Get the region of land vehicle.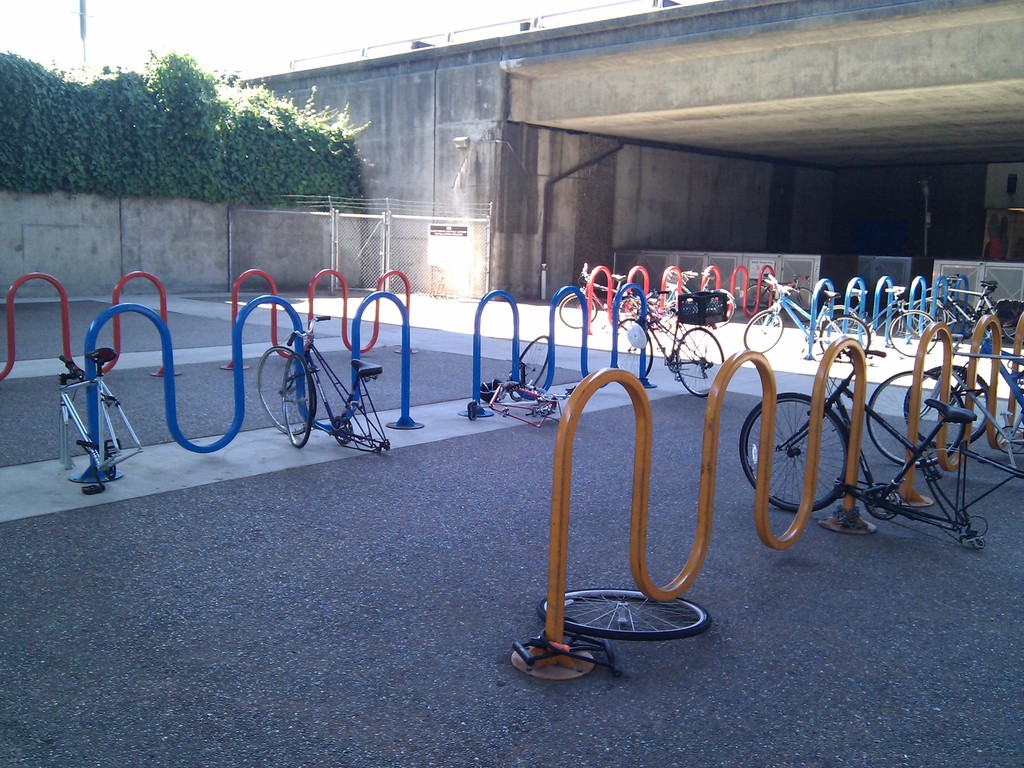
(left=253, top=313, right=391, bottom=456).
